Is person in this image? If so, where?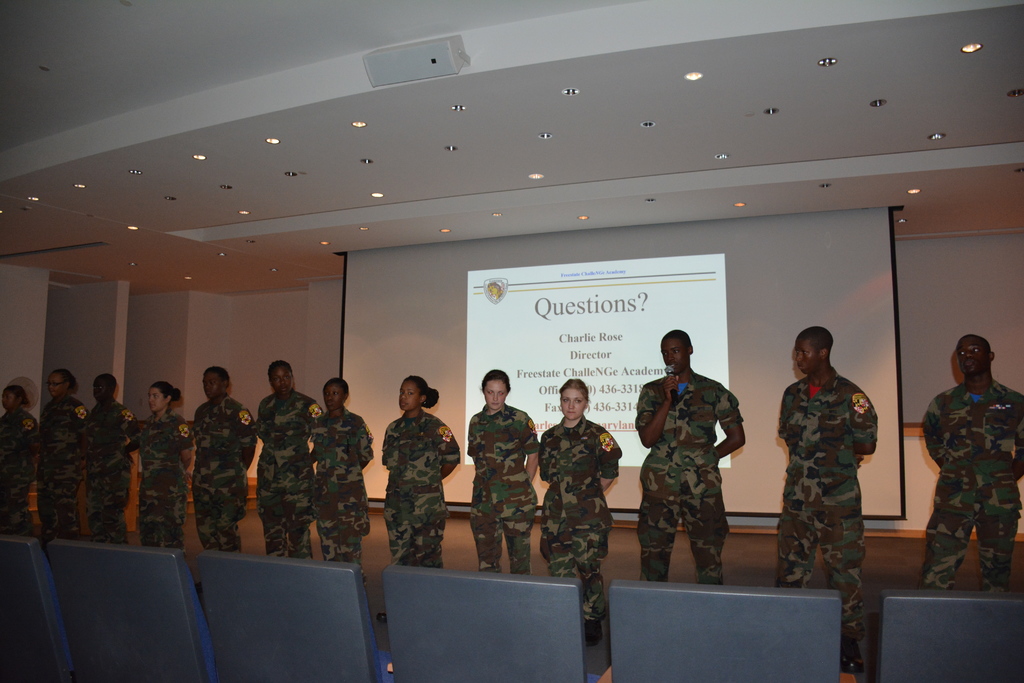
Yes, at region(642, 328, 747, 589).
